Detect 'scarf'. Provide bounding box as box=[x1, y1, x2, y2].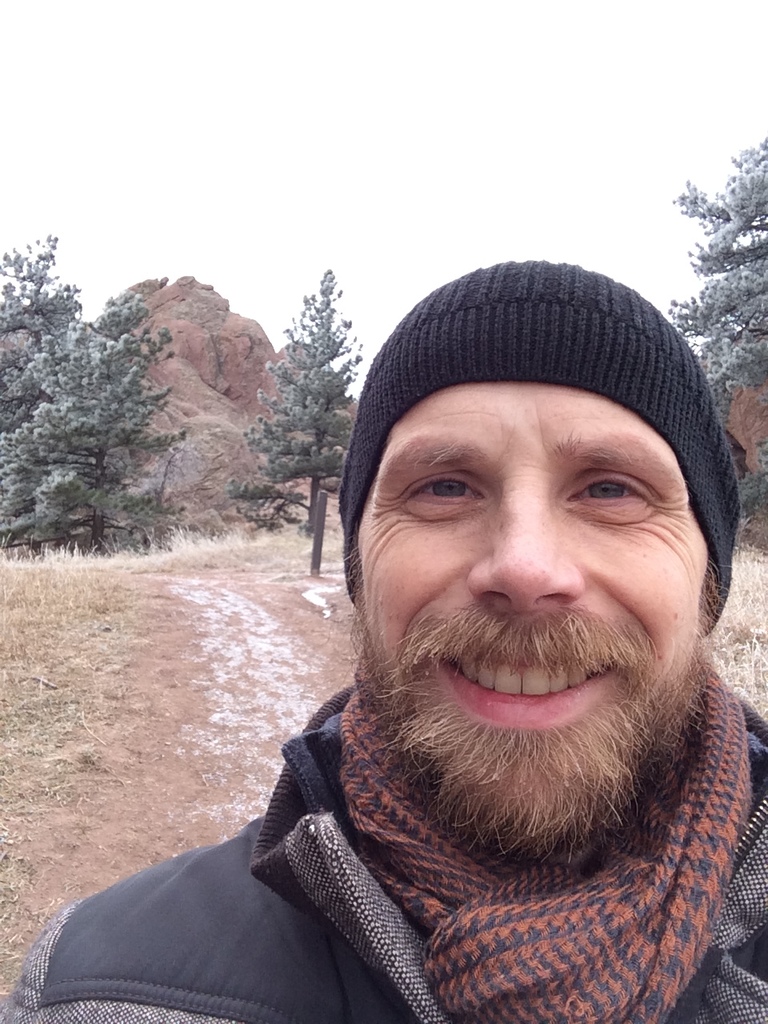
box=[339, 658, 747, 1023].
